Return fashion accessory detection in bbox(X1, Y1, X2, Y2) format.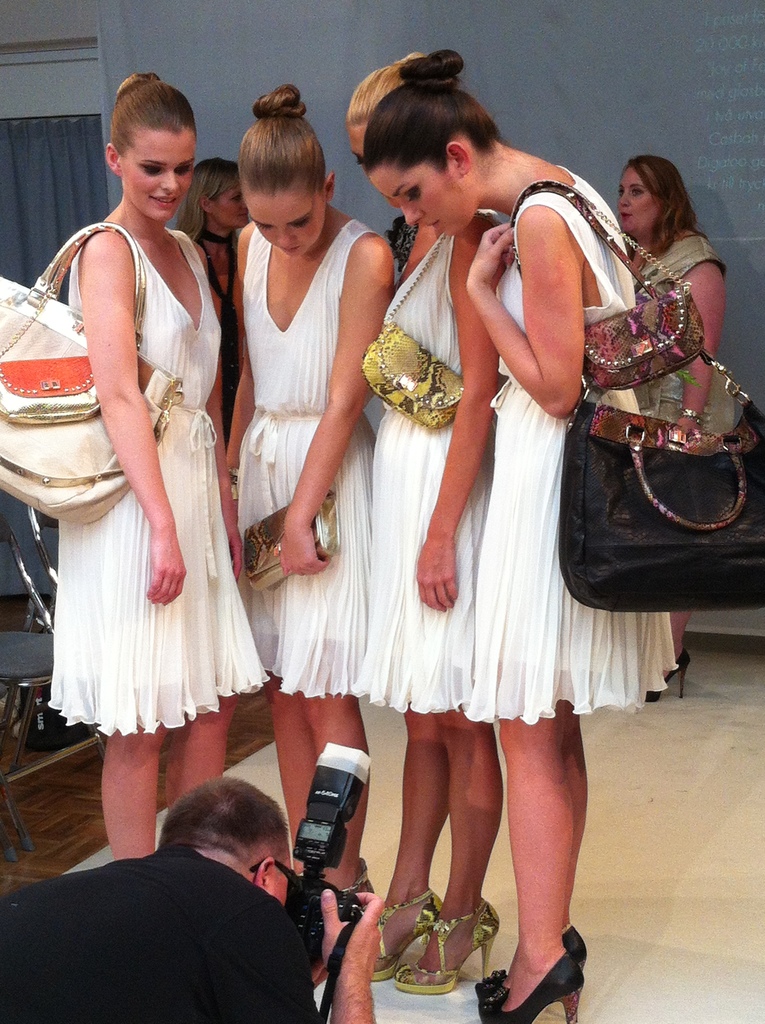
bbox(503, 185, 764, 612).
